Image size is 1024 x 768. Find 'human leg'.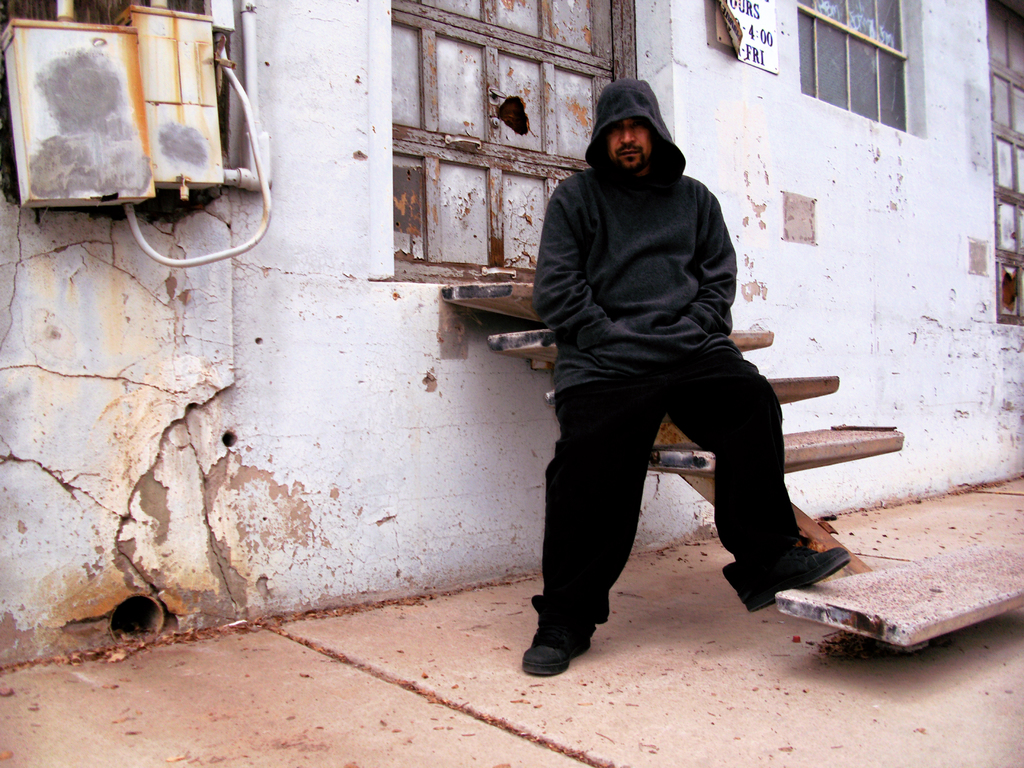
(left=518, top=348, right=664, bottom=678).
